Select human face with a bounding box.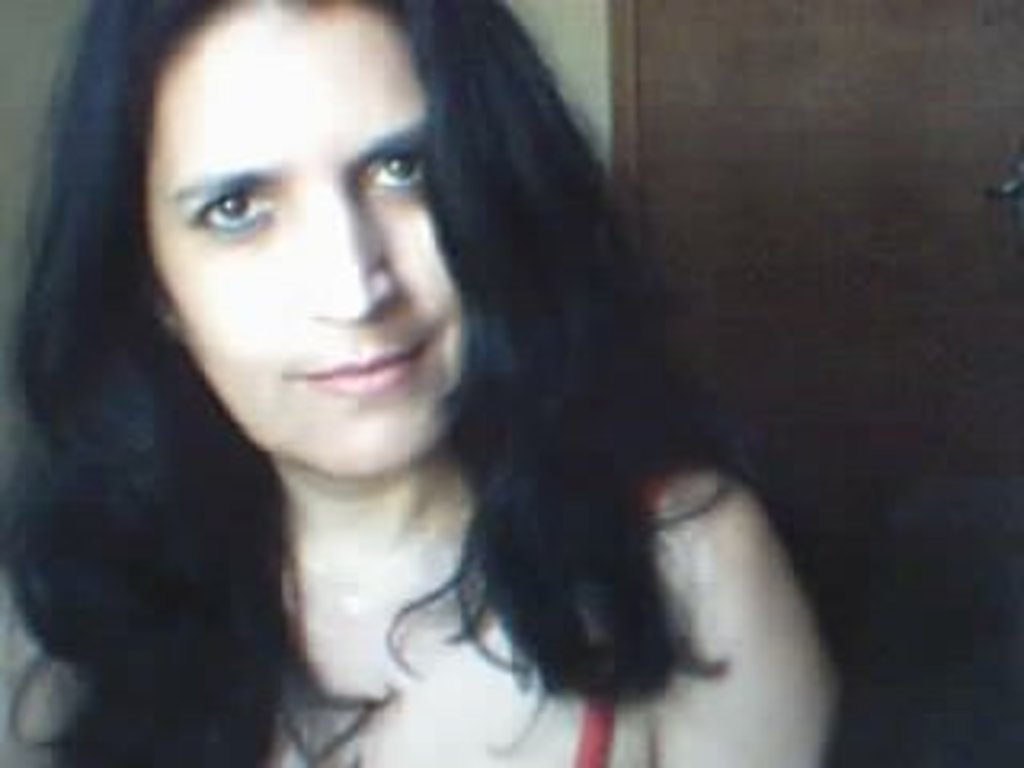
BBox(141, 0, 467, 474).
